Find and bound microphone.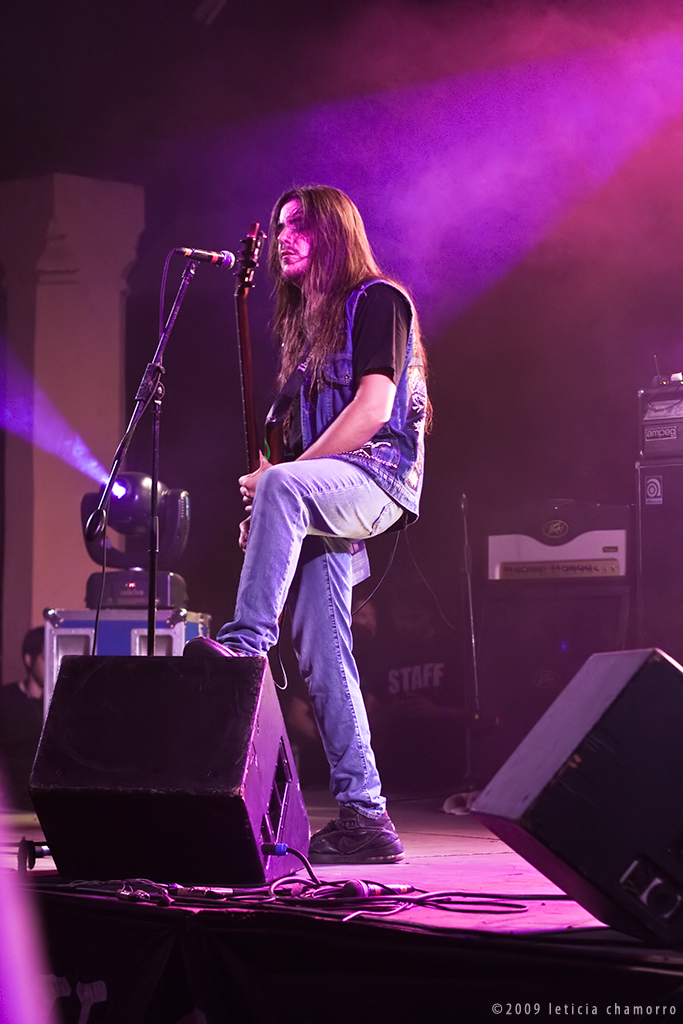
Bound: bbox(190, 247, 232, 272).
